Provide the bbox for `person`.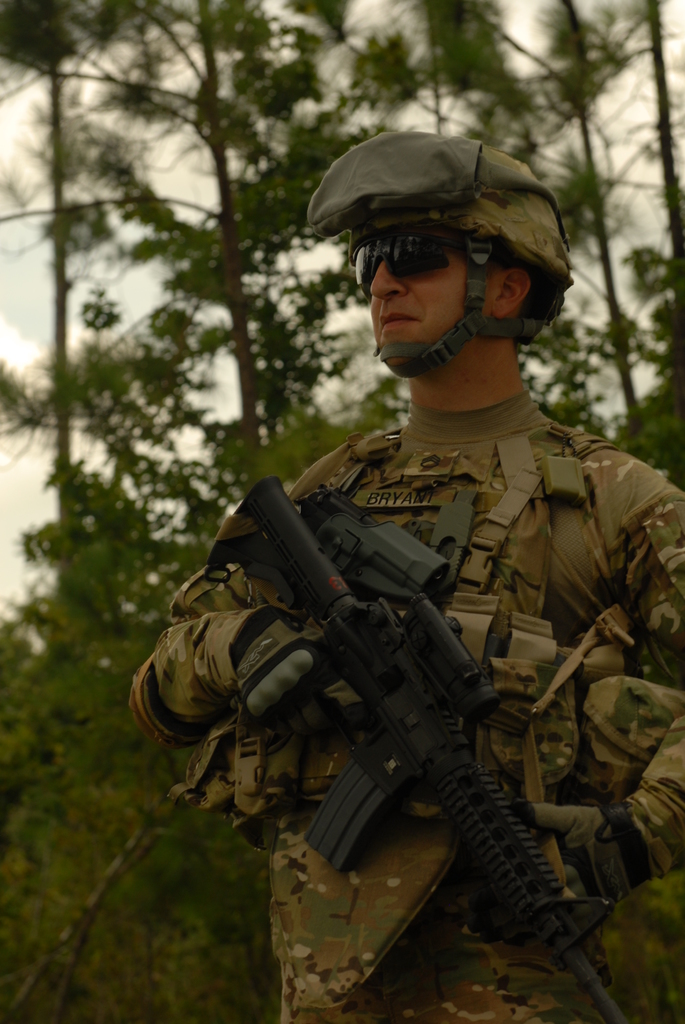
<box>185,240,626,1023</box>.
